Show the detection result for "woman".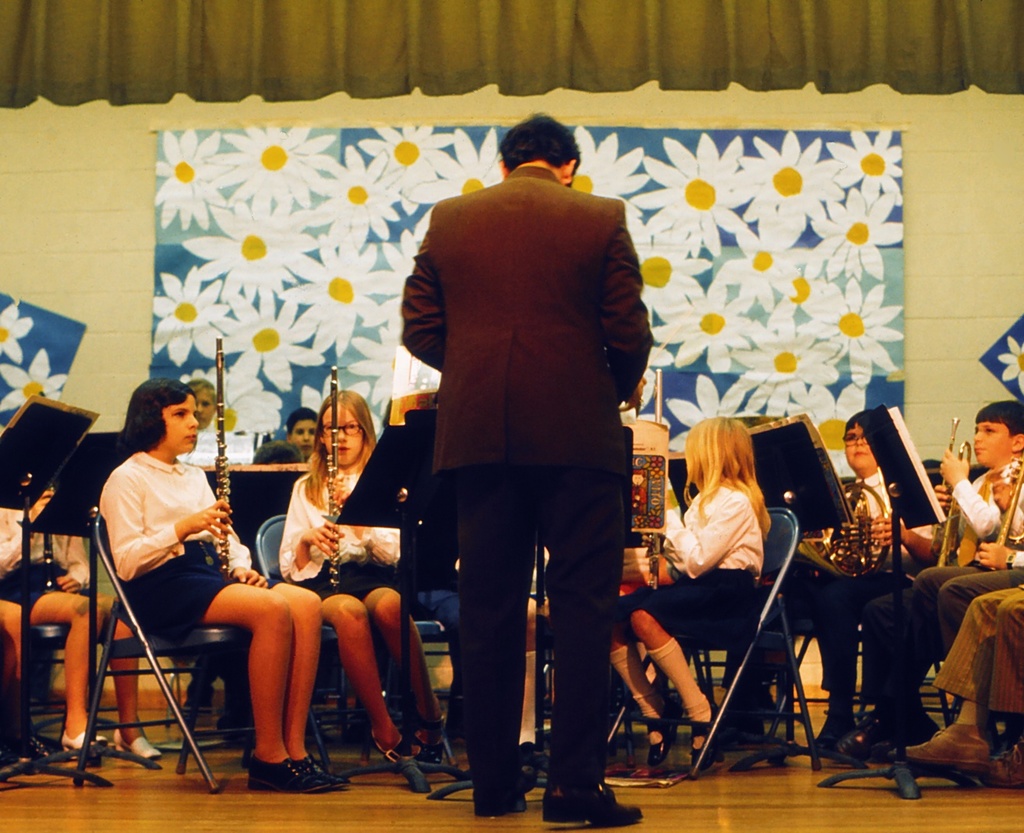
<bbox>80, 372, 270, 784</bbox>.
